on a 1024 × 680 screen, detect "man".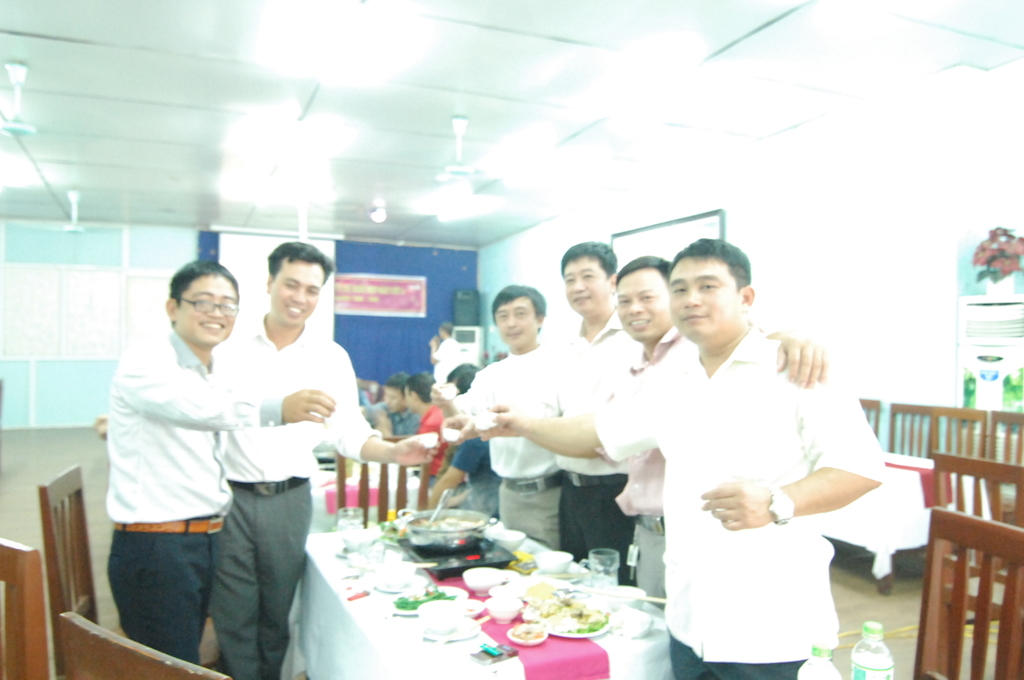
[x1=358, y1=372, x2=422, y2=434].
